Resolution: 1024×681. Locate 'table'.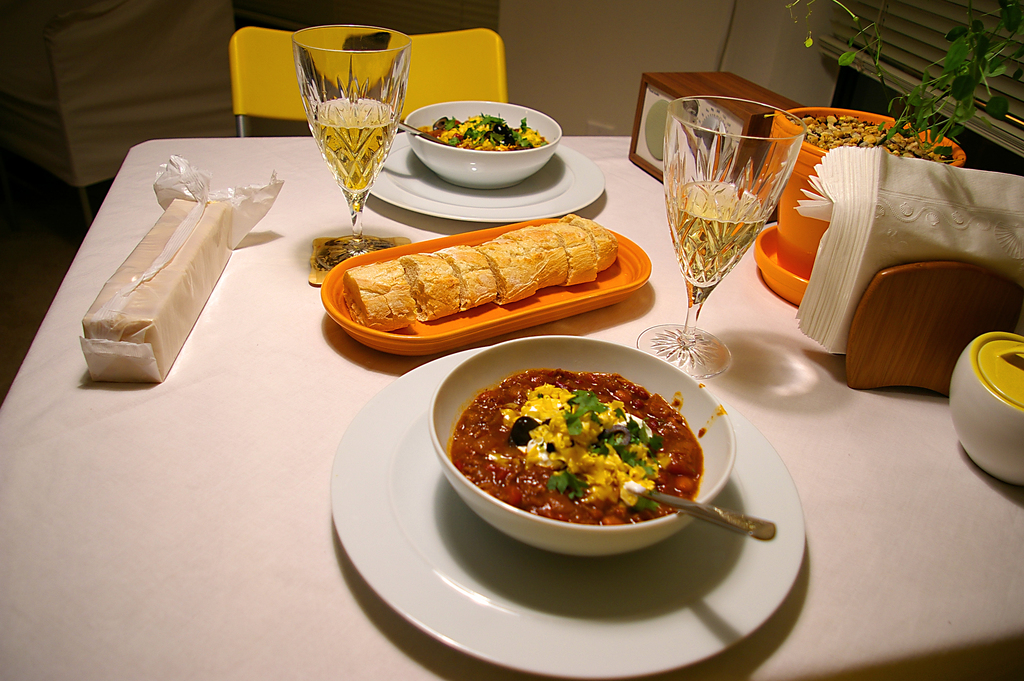
170 52 976 680.
